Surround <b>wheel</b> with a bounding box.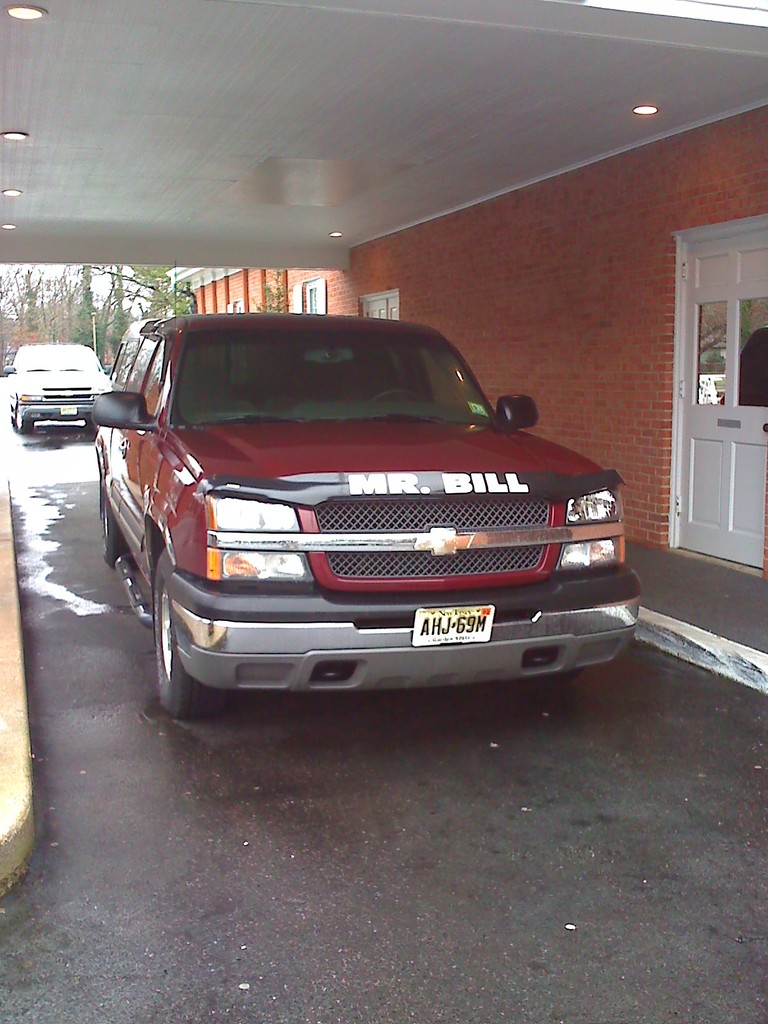
BBox(150, 543, 230, 718).
